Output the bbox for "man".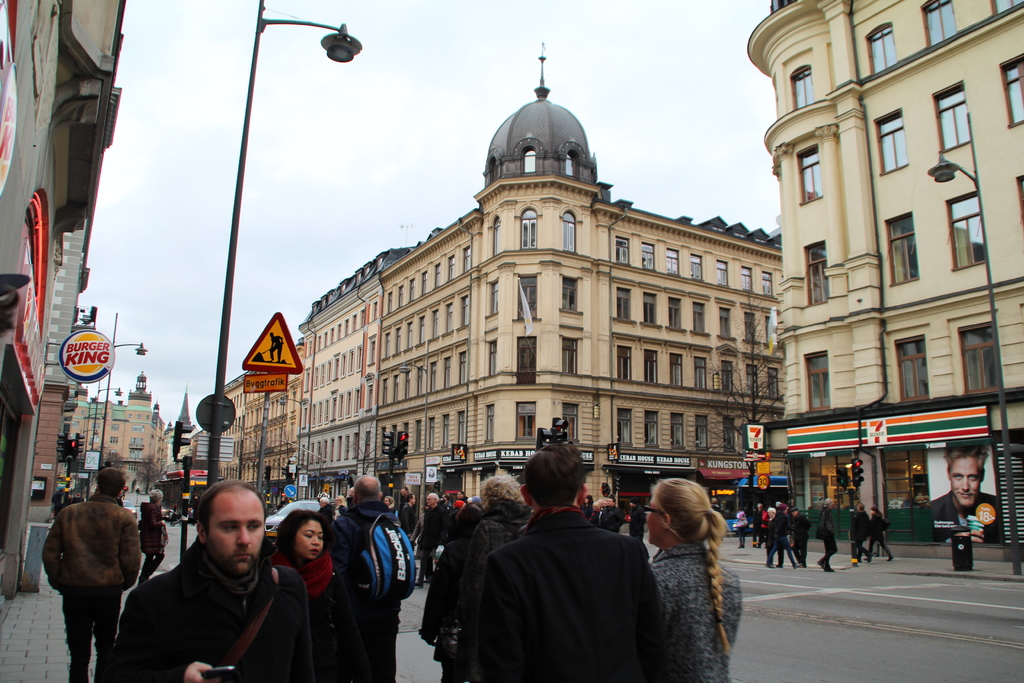
<box>425,491,446,576</box>.
